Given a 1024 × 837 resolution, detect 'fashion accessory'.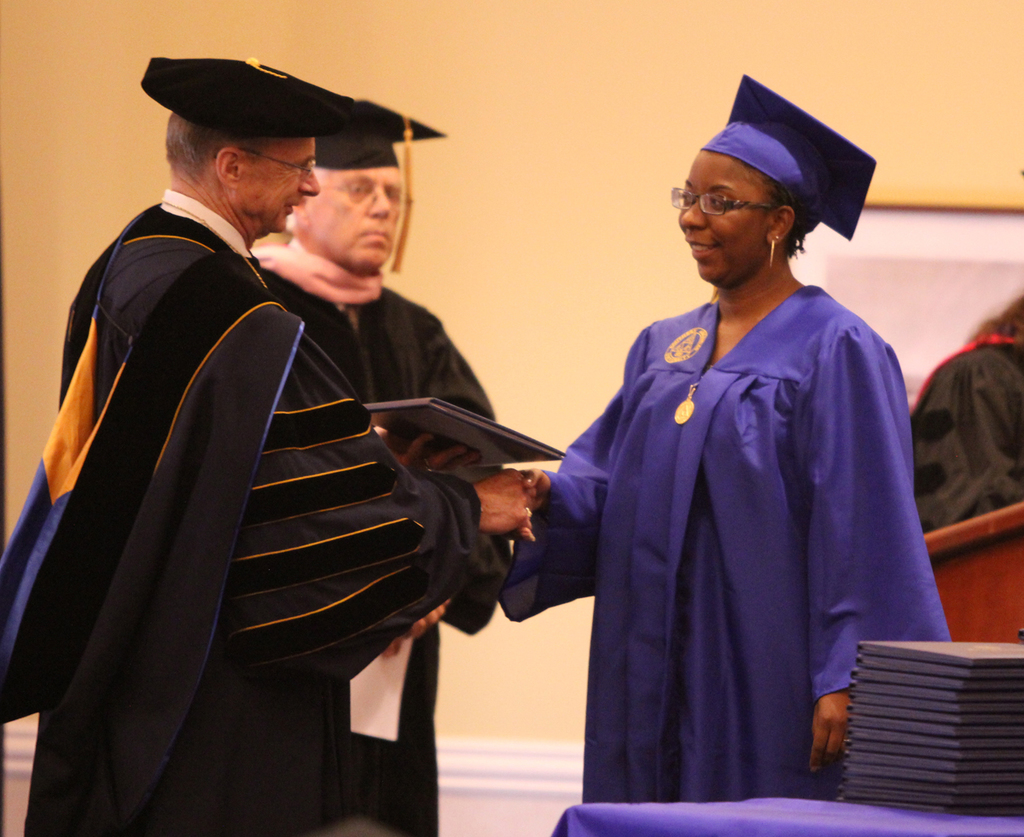
box=[769, 232, 780, 265].
